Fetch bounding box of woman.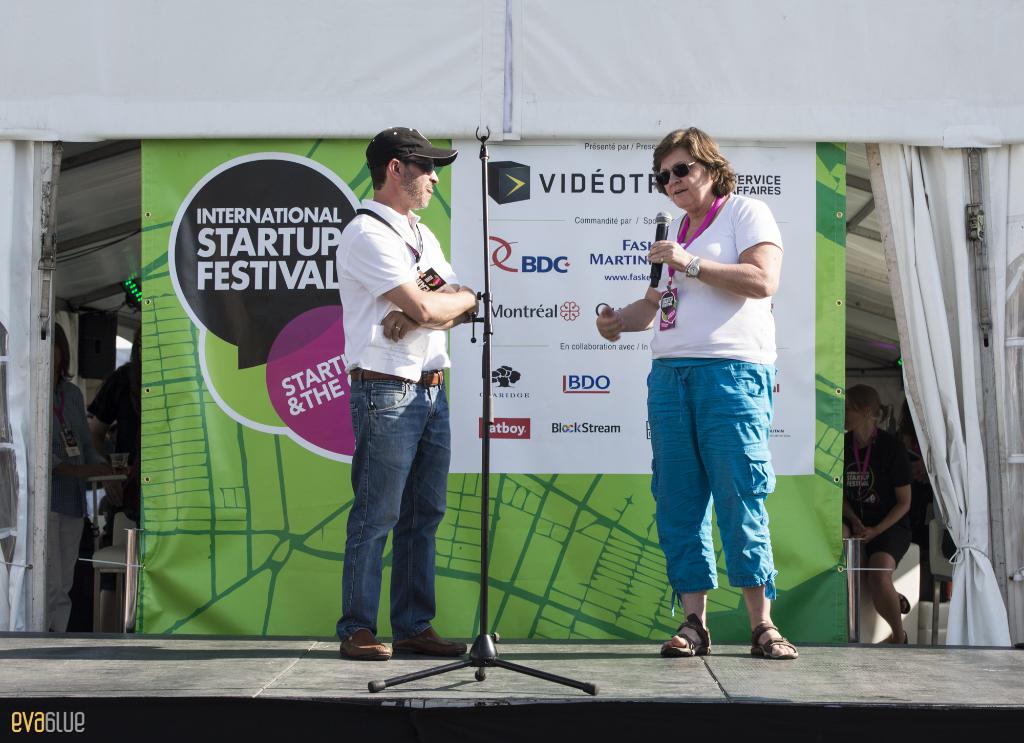
Bbox: bbox=[45, 324, 119, 639].
